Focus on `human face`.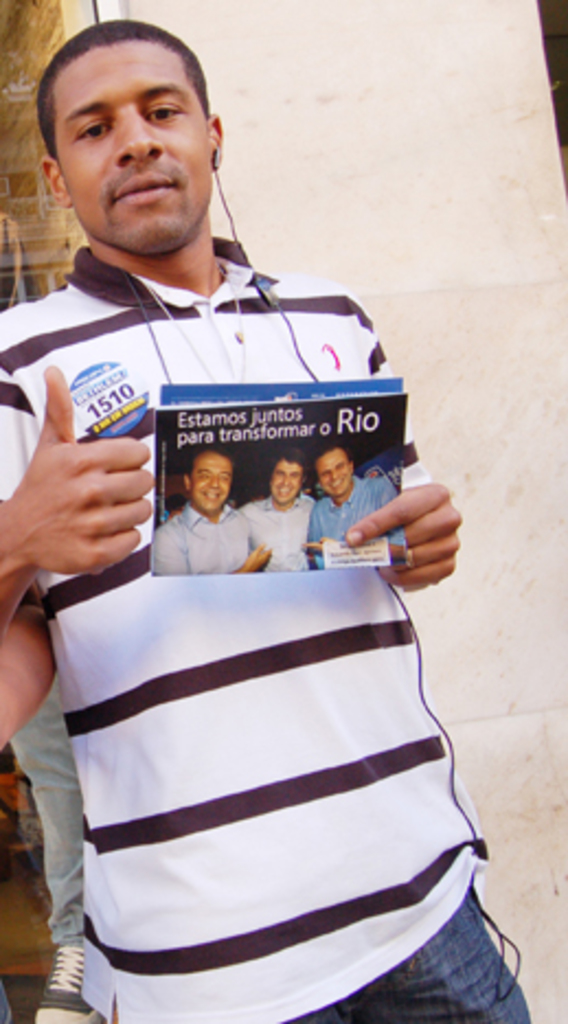
Focused at rect(195, 450, 230, 513).
